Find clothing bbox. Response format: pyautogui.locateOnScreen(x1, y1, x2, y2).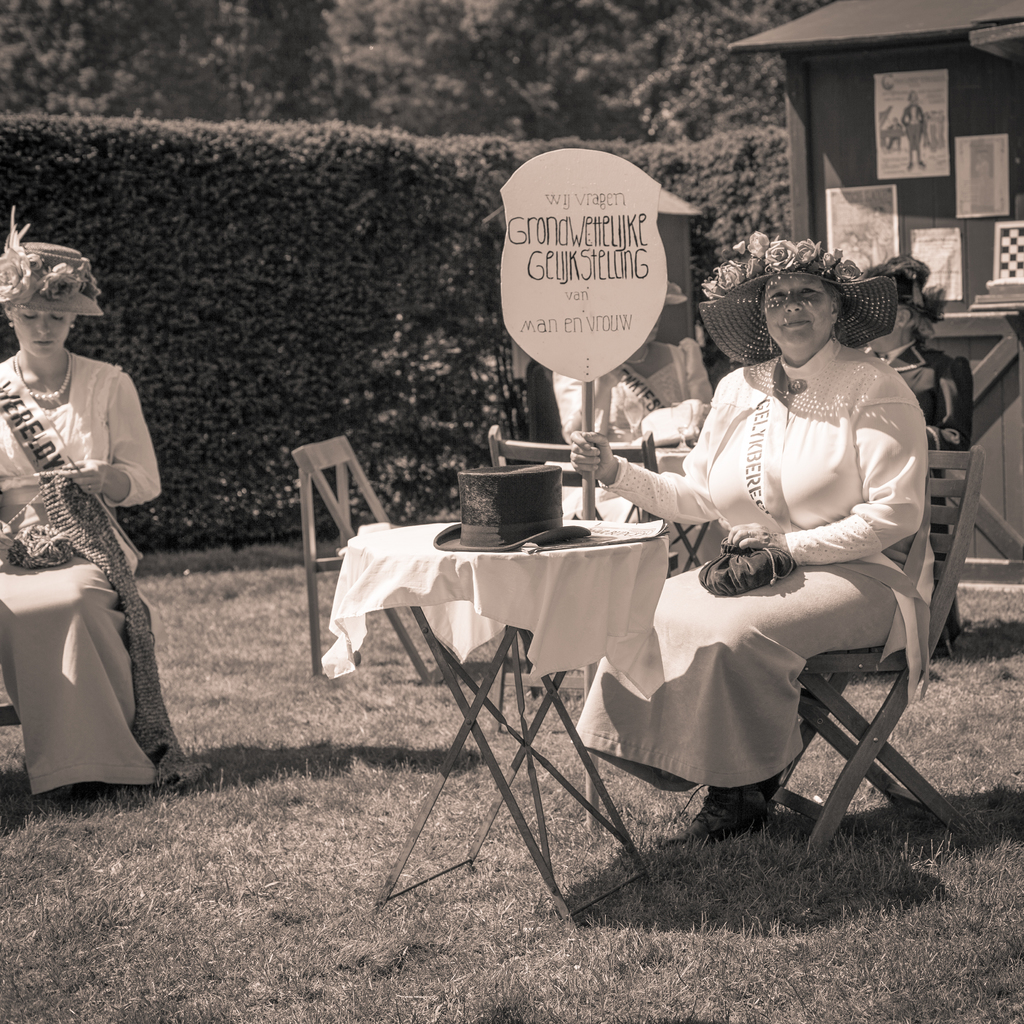
pyautogui.locateOnScreen(529, 330, 717, 581).
